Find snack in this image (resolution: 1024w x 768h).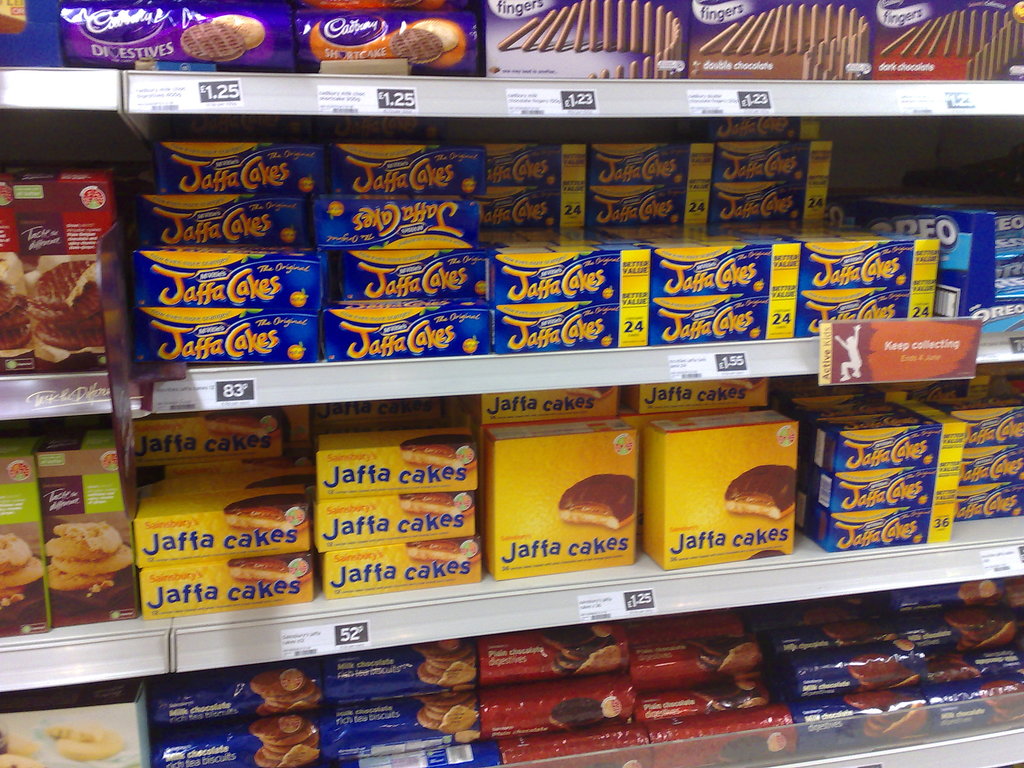
Rect(543, 626, 634, 674).
